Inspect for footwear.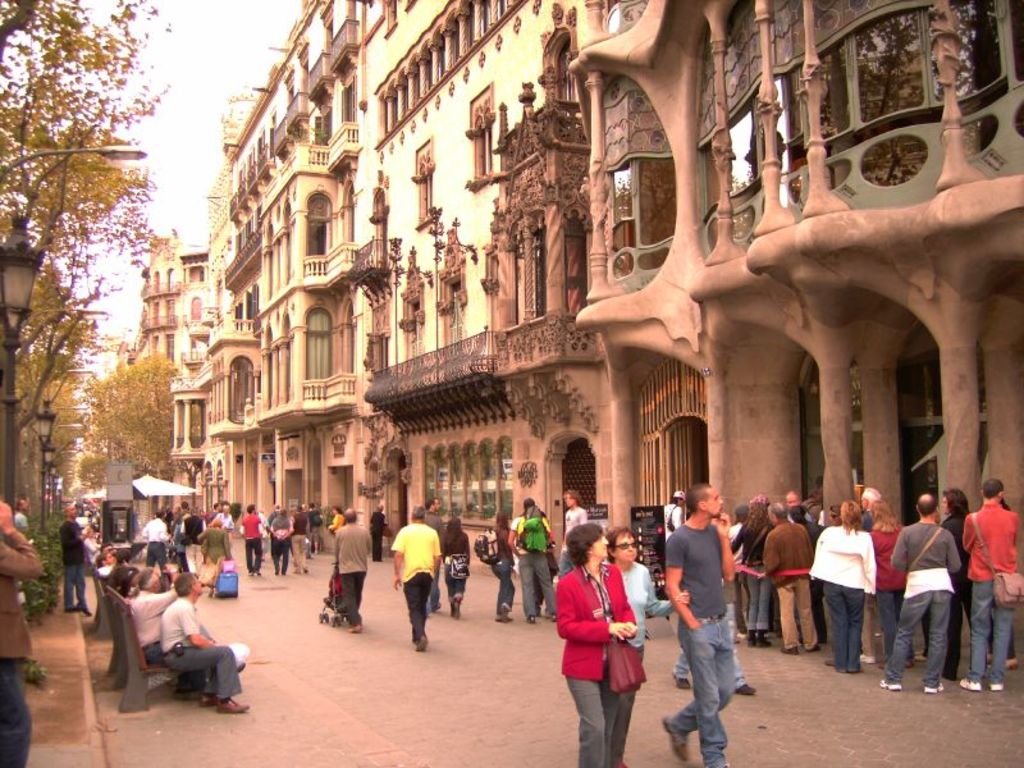
Inspection: <box>525,612,534,623</box>.
